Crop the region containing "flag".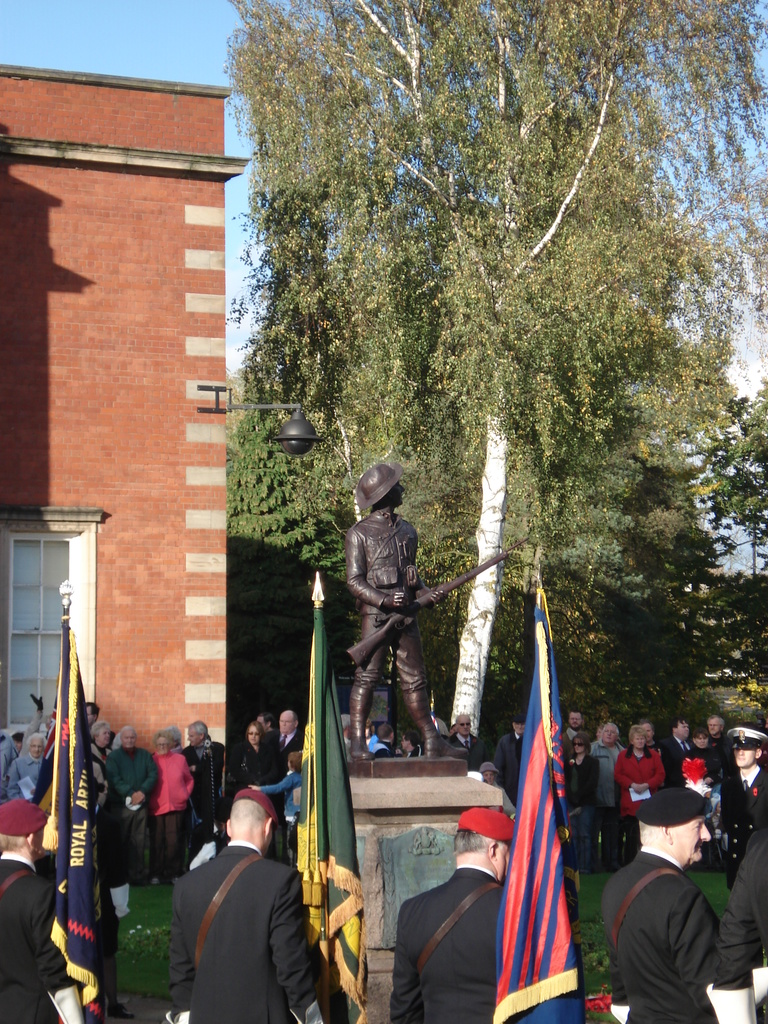
Crop region: 482/550/605/1001.
